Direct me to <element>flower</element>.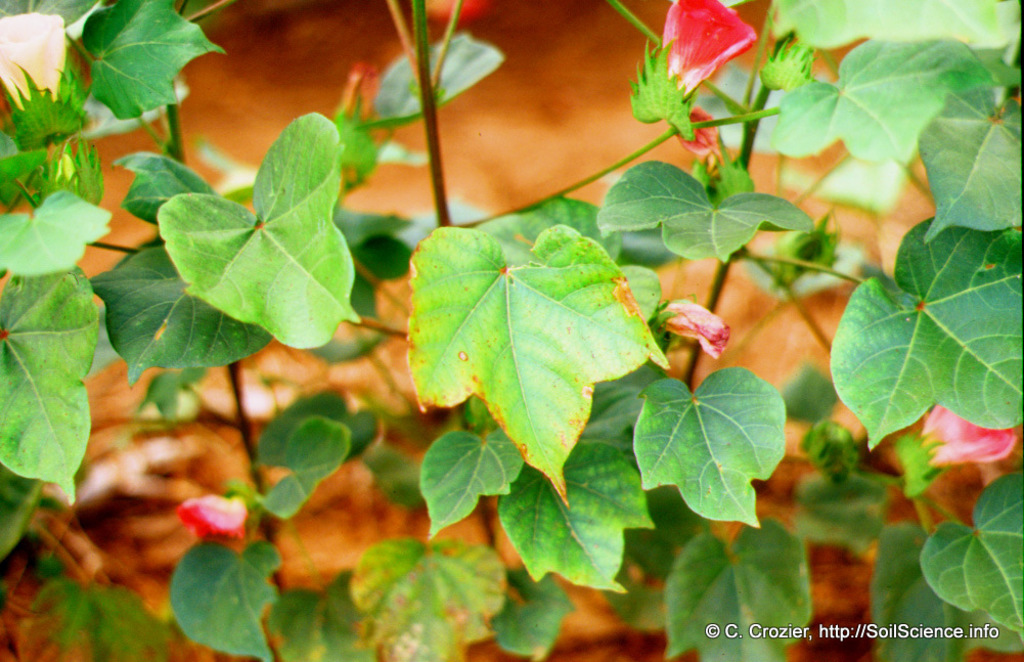
Direction: [left=667, top=295, right=741, bottom=365].
